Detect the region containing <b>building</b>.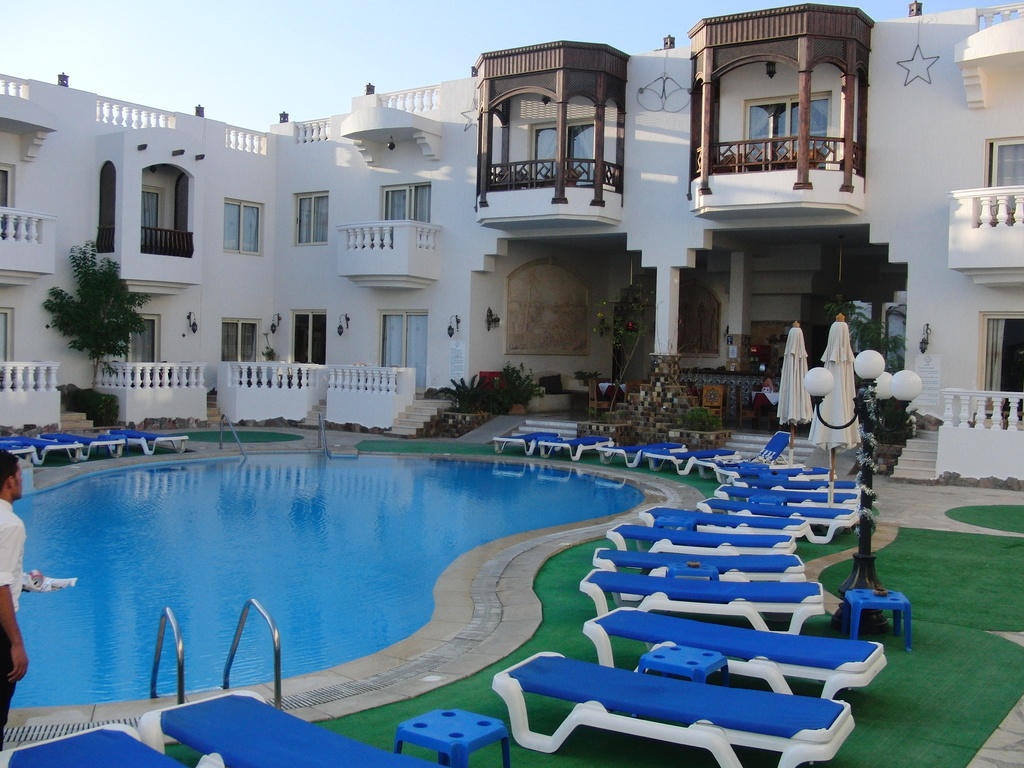
box(0, 6, 1023, 490).
